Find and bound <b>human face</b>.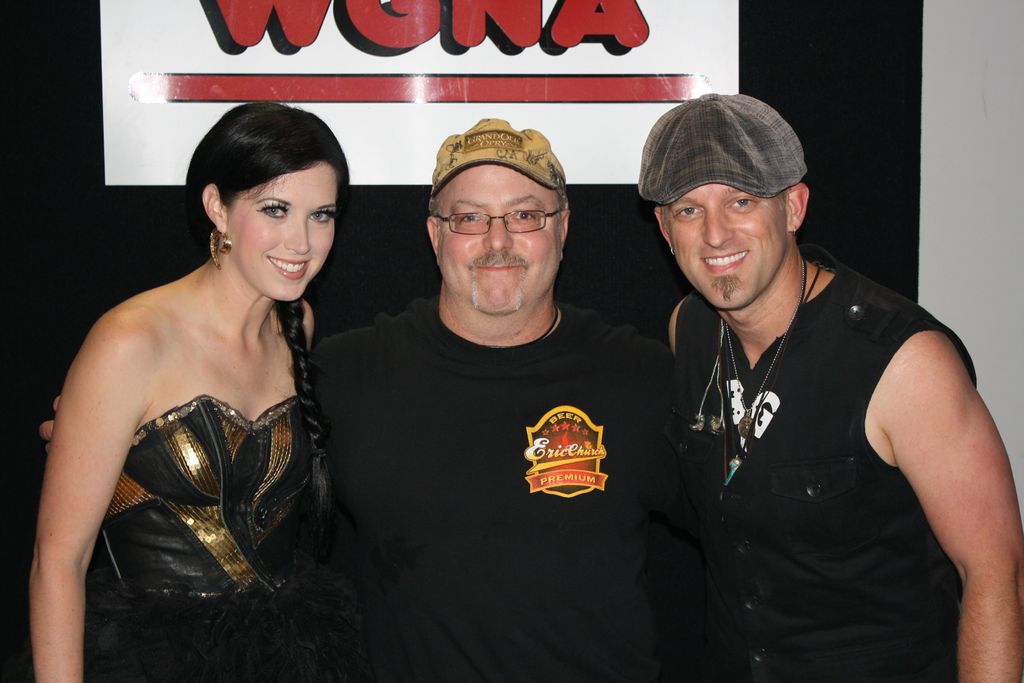
Bound: [x1=225, y1=158, x2=339, y2=301].
